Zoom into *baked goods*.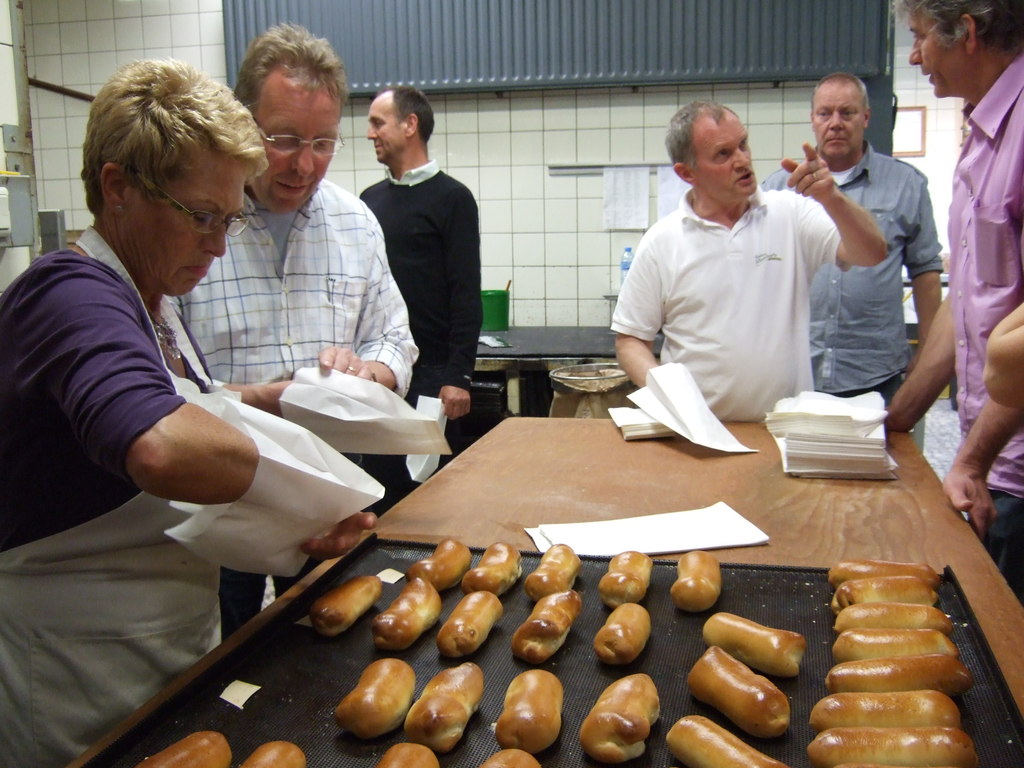
Zoom target: (596,547,652,605).
